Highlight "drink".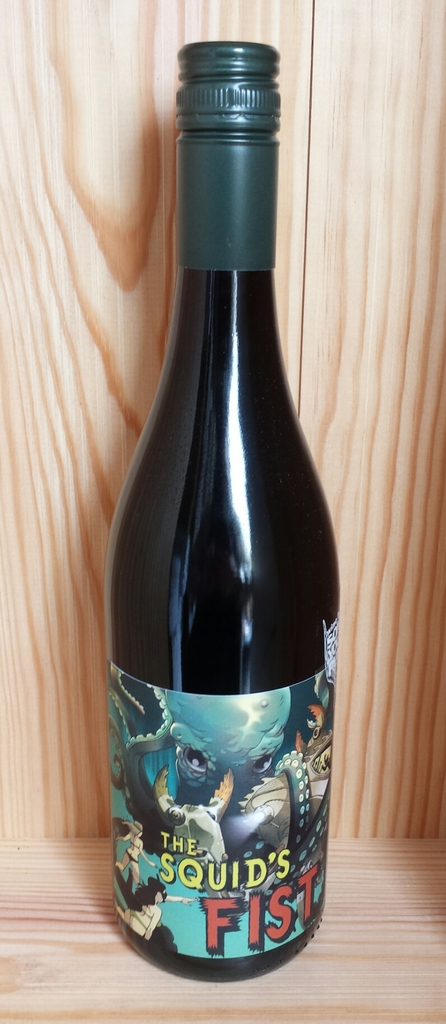
Highlighted region: <region>109, 90, 332, 1023</region>.
